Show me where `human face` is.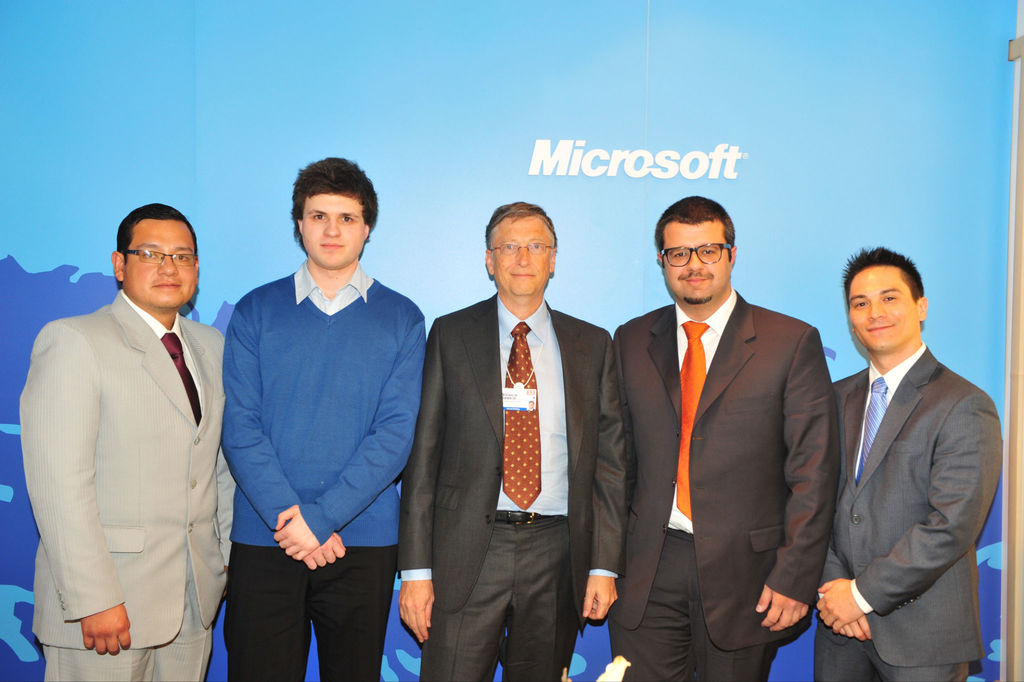
`human face` is at (left=495, top=219, right=549, bottom=295).
